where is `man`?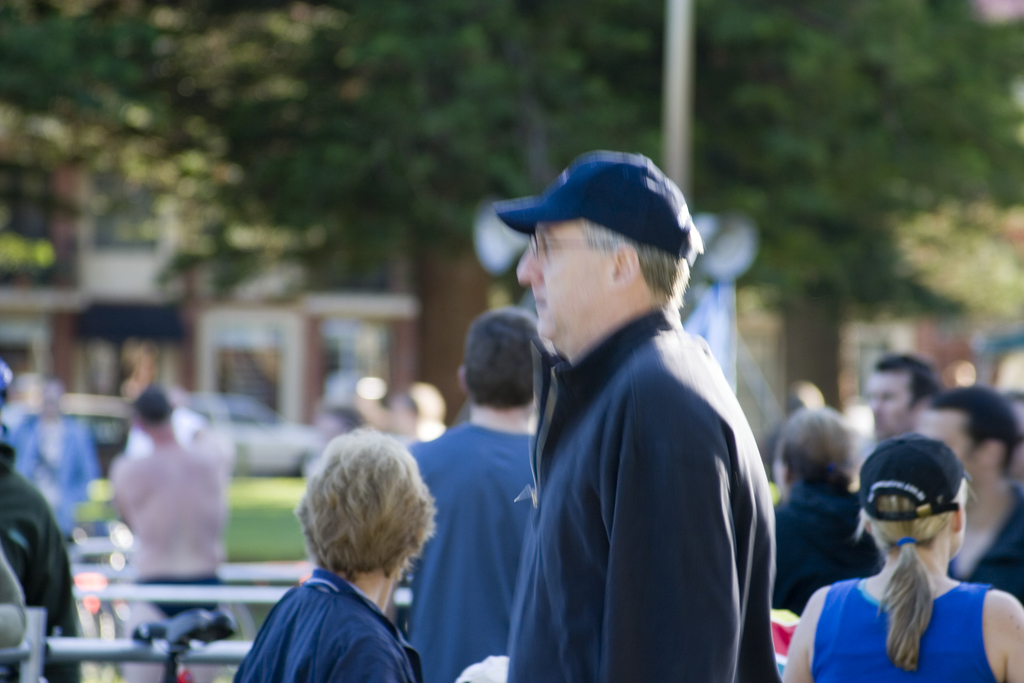
(x1=855, y1=350, x2=930, y2=459).
